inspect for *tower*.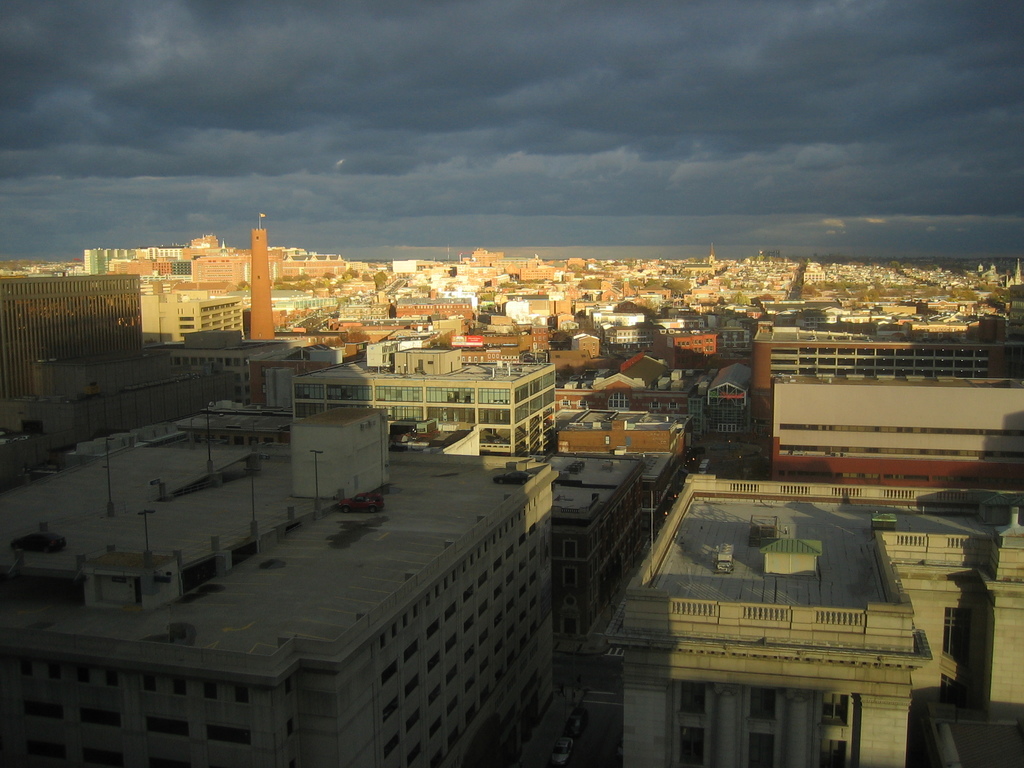
Inspection: [x1=86, y1=246, x2=109, y2=277].
